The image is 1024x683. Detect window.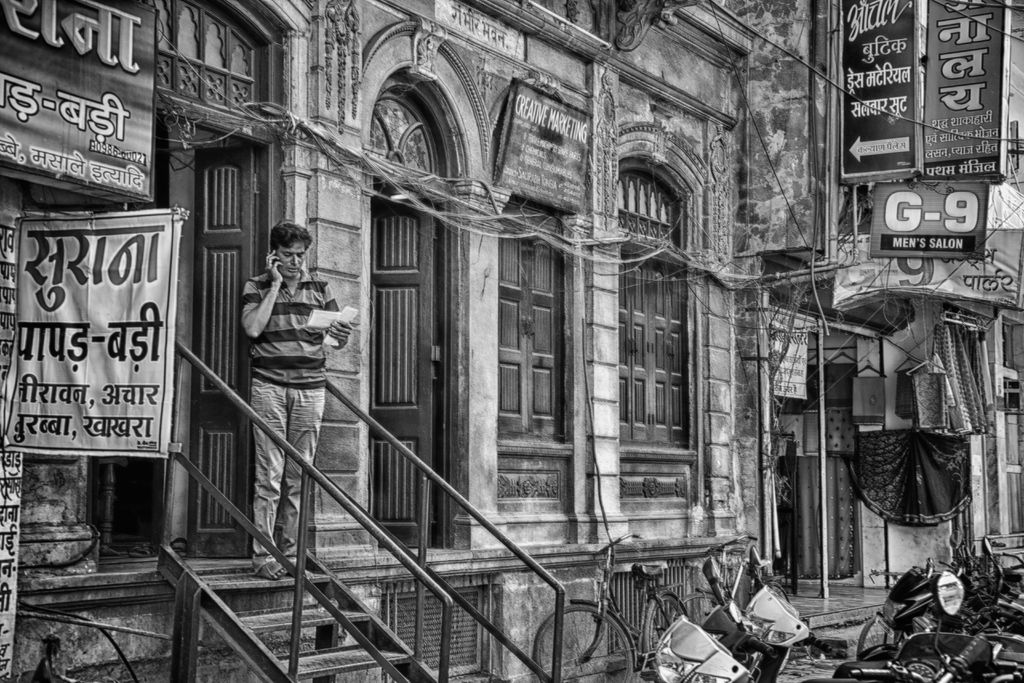
Detection: 615,132,696,506.
